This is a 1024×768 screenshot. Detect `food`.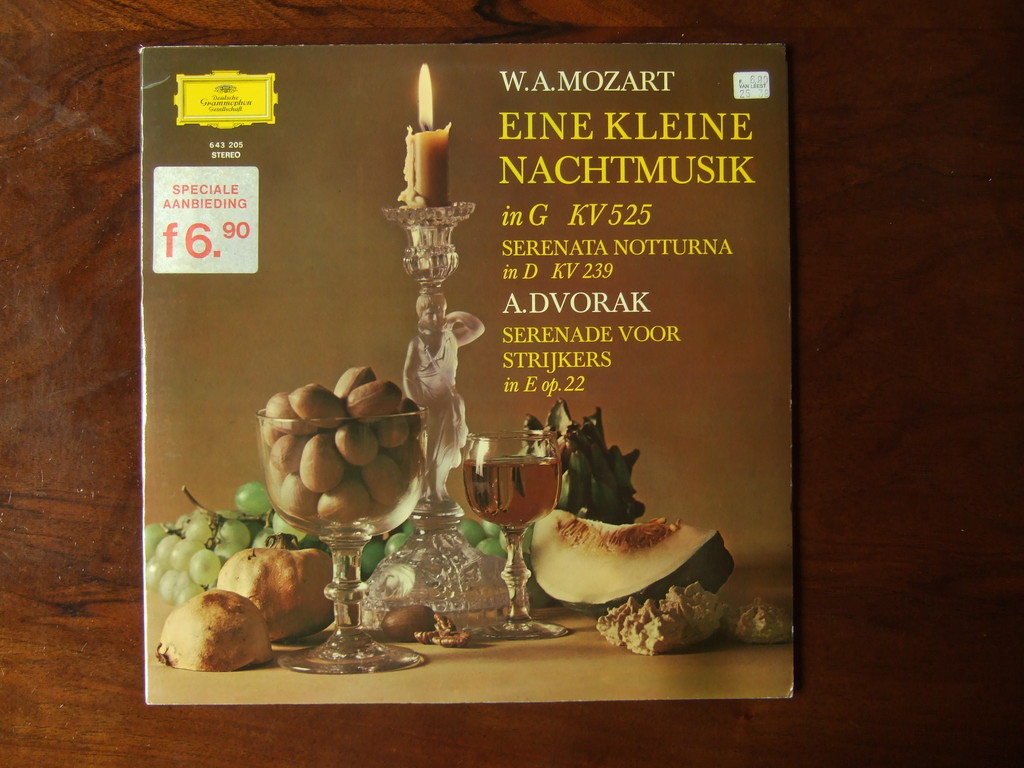
pyautogui.locateOnScreen(355, 516, 554, 605).
